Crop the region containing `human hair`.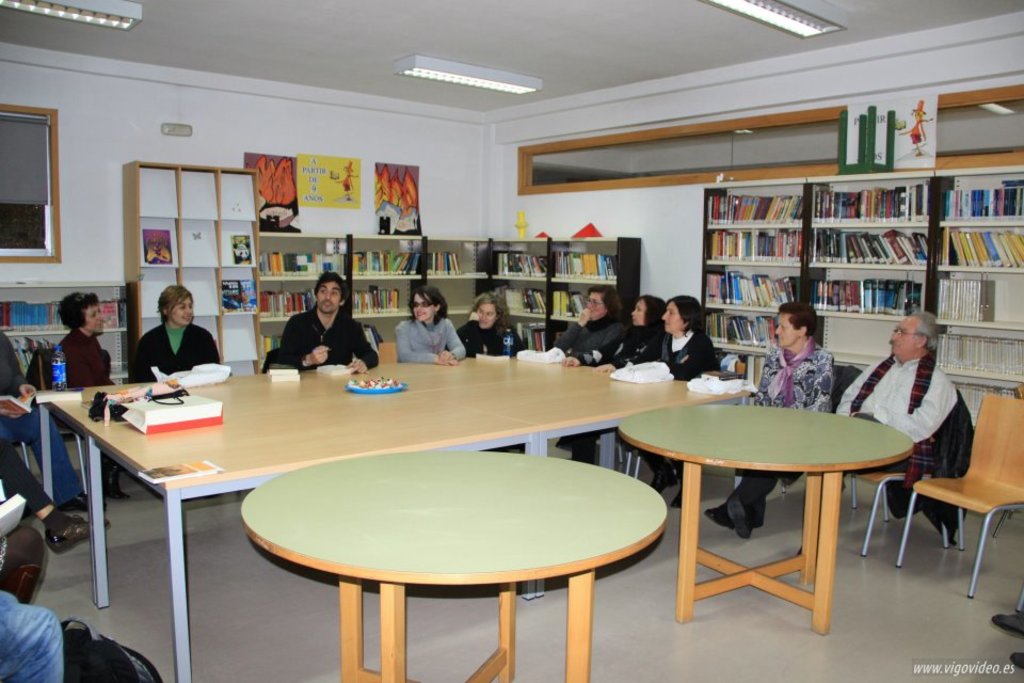
Crop region: detection(589, 282, 624, 318).
